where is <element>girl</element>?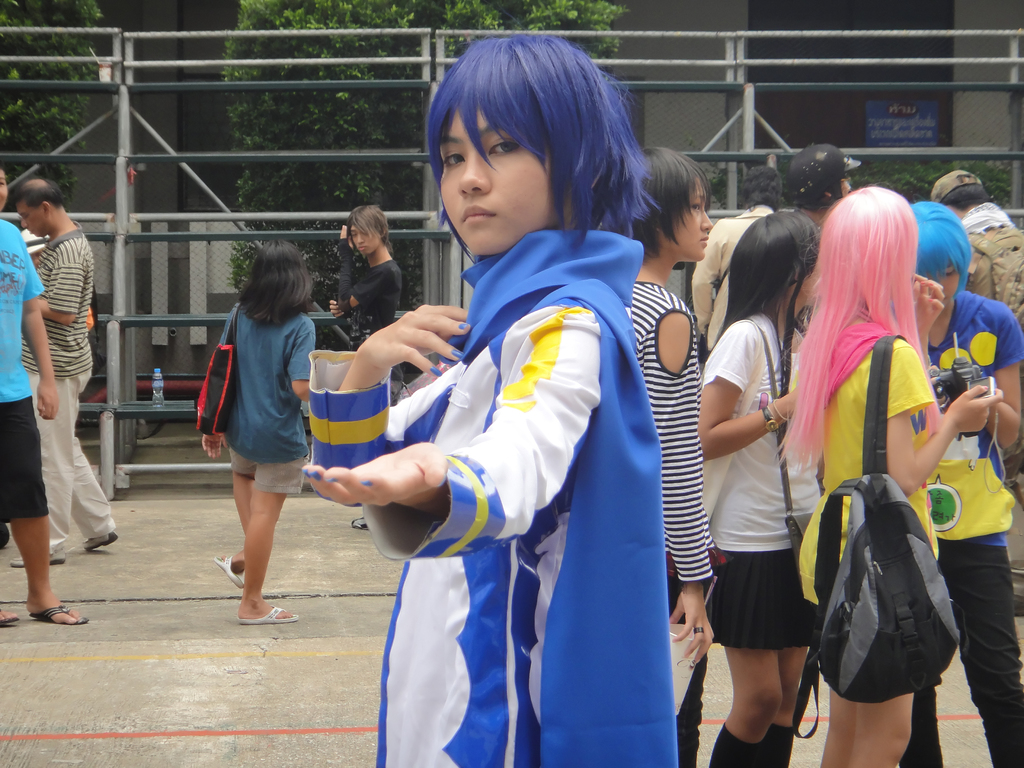
[611,145,722,767].
